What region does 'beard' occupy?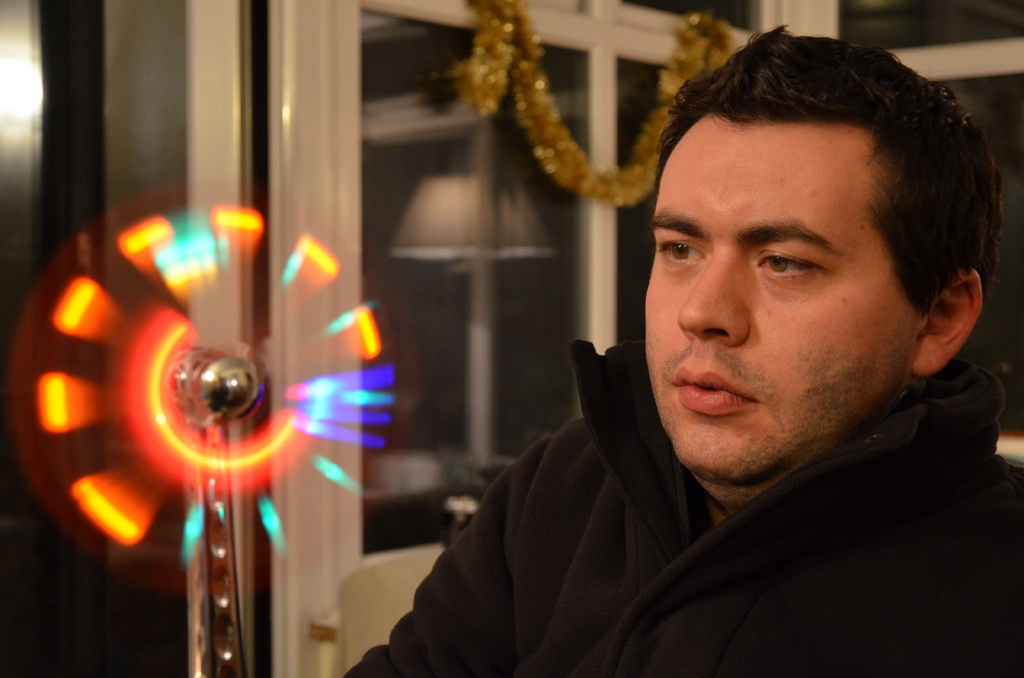
(left=623, top=225, right=955, bottom=521).
